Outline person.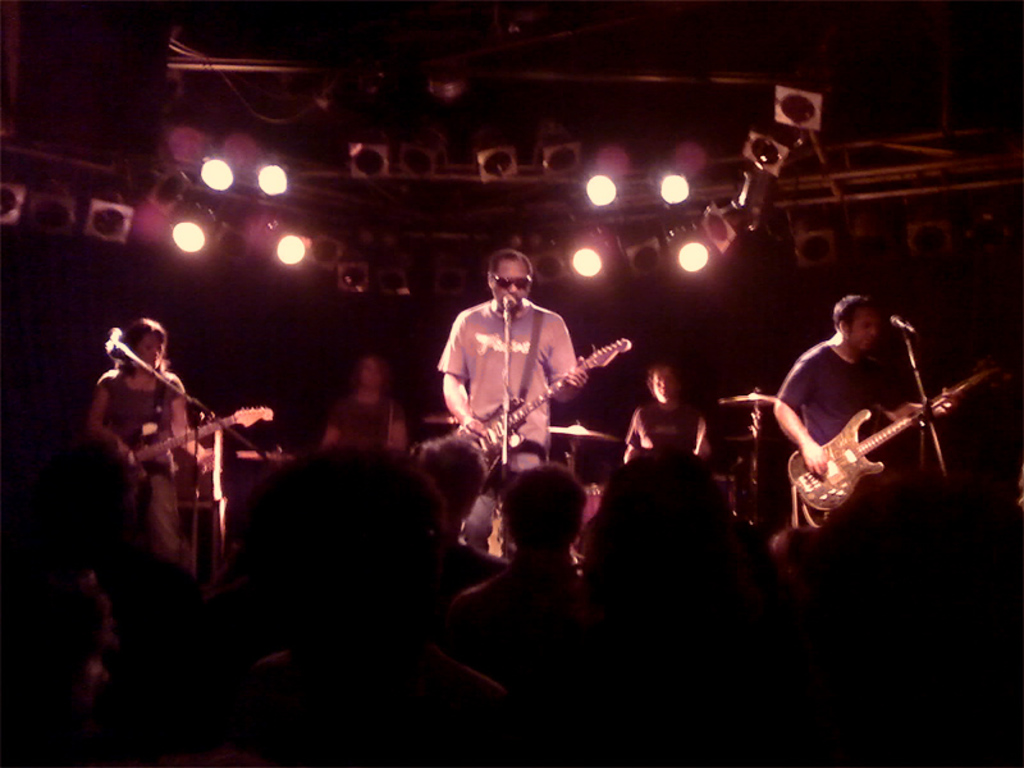
Outline: <bbox>439, 457, 598, 704</bbox>.
